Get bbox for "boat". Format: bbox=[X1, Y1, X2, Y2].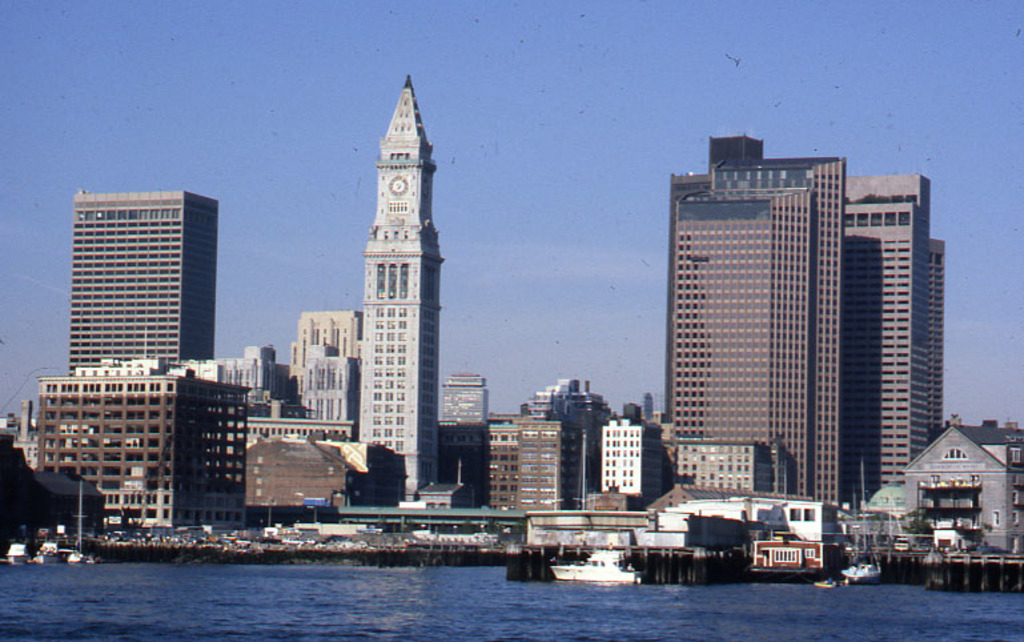
bbox=[553, 543, 639, 585].
